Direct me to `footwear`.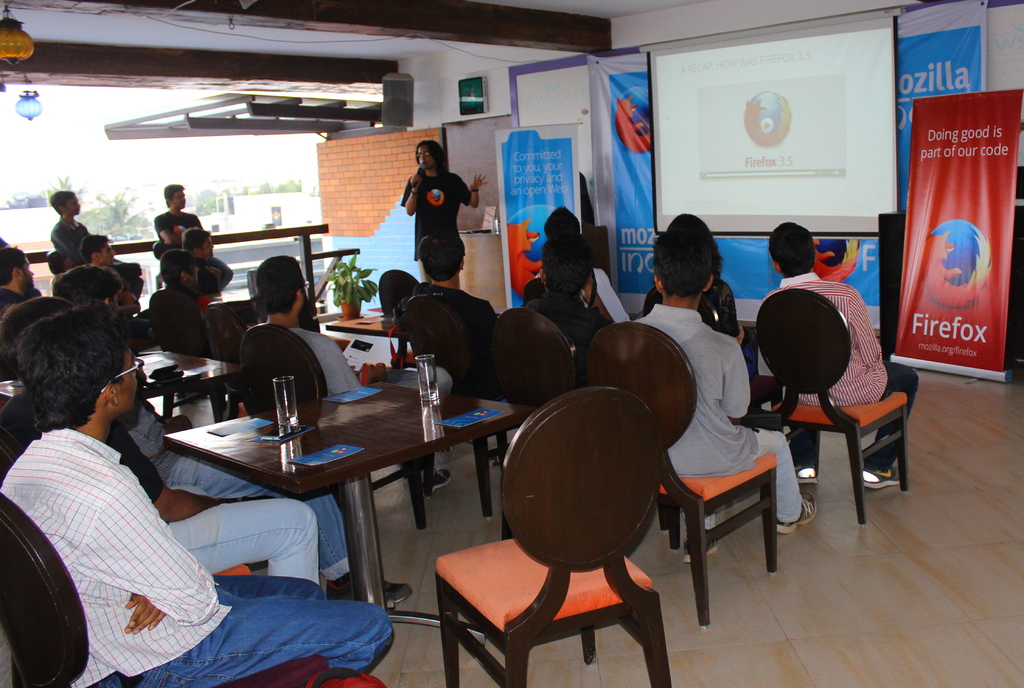
Direction: locate(422, 470, 452, 491).
